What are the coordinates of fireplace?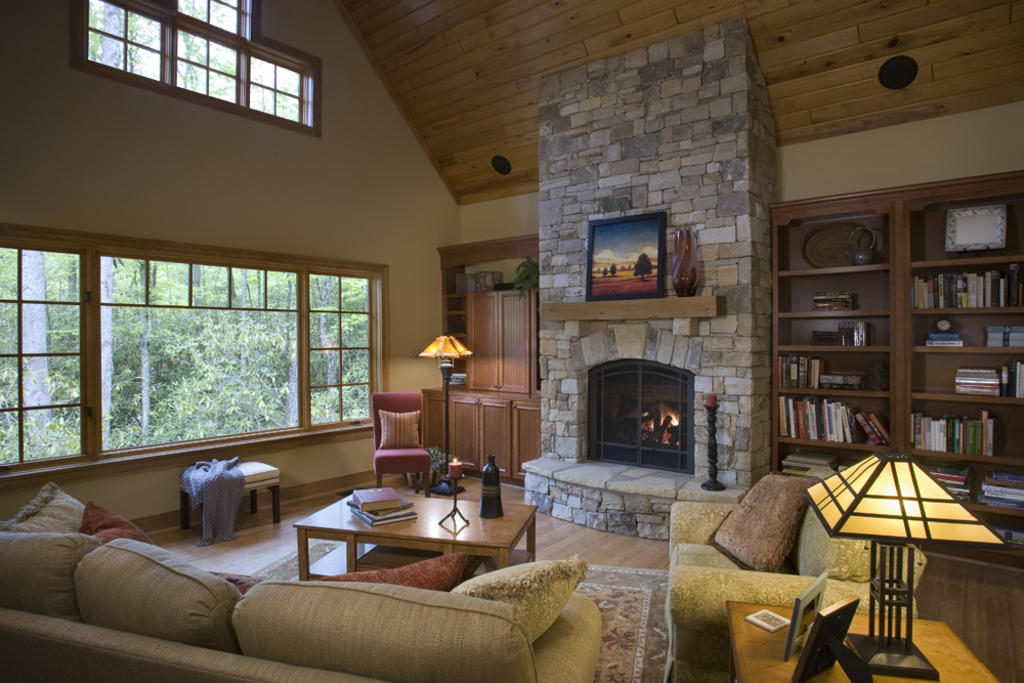
region(520, 11, 782, 543).
